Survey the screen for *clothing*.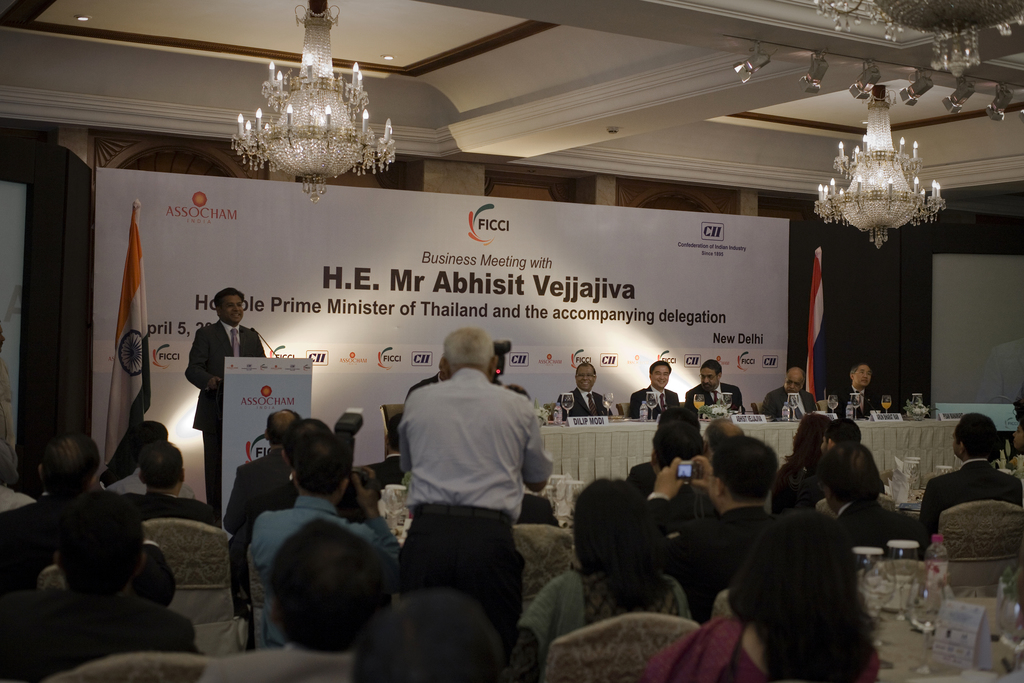
Survey found: rect(0, 593, 200, 682).
